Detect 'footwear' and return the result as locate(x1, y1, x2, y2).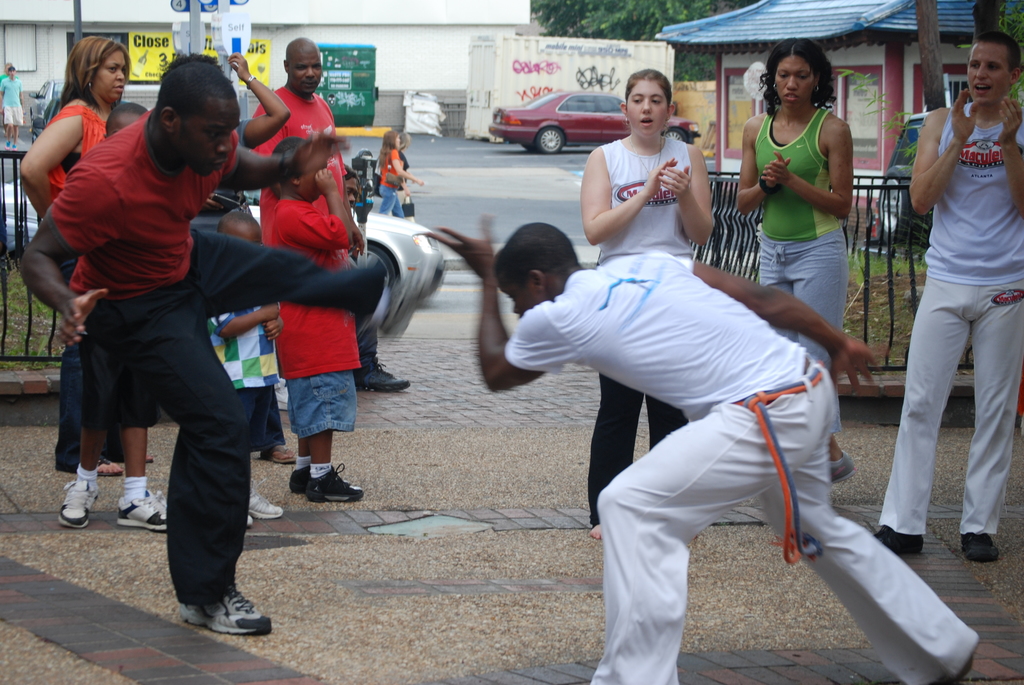
locate(866, 520, 922, 562).
